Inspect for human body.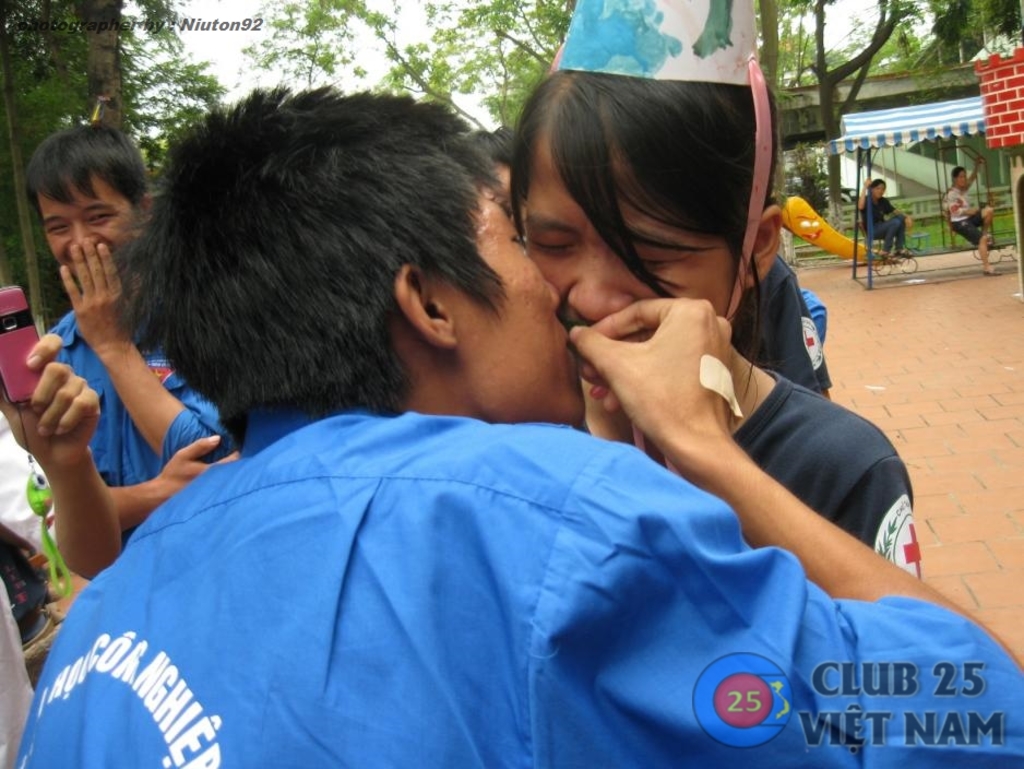
Inspection: 501, 52, 917, 587.
